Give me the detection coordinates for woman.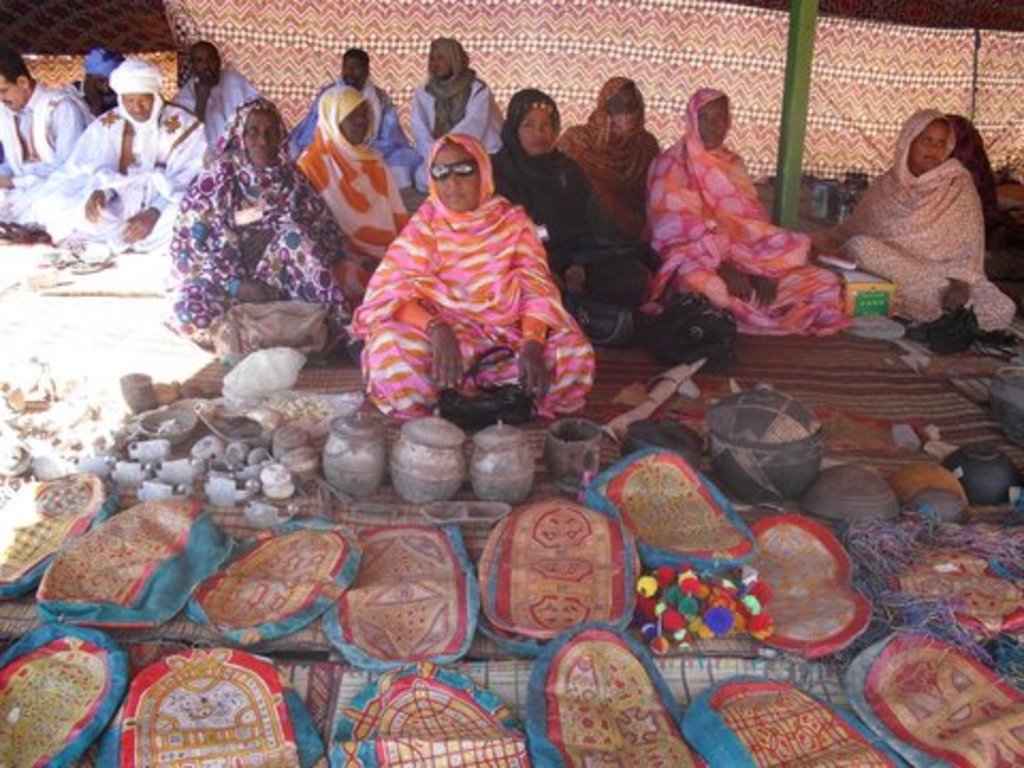
bbox(341, 83, 591, 444).
